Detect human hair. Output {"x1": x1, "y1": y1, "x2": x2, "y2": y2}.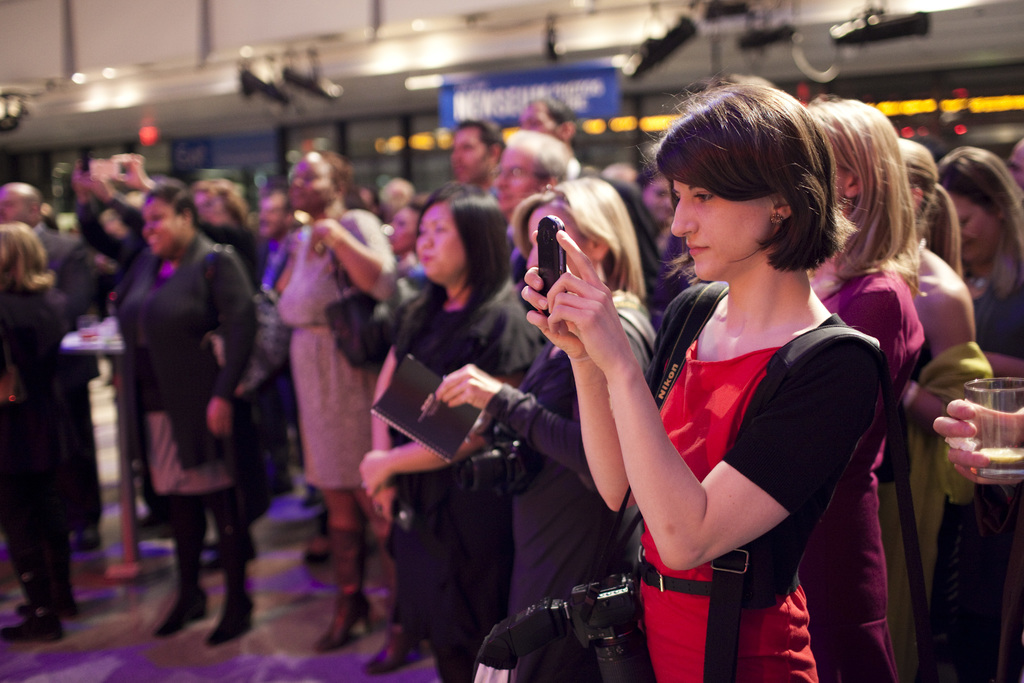
{"x1": 892, "y1": 136, "x2": 963, "y2": 279}.
